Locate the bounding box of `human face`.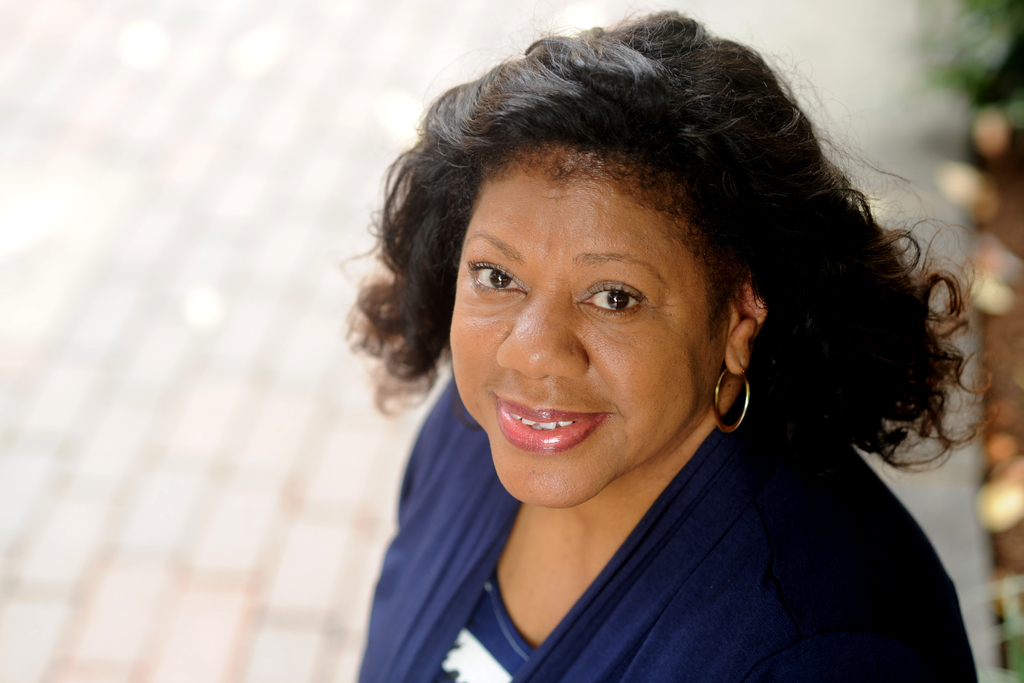
Bounding box: 453/146/727/508.
